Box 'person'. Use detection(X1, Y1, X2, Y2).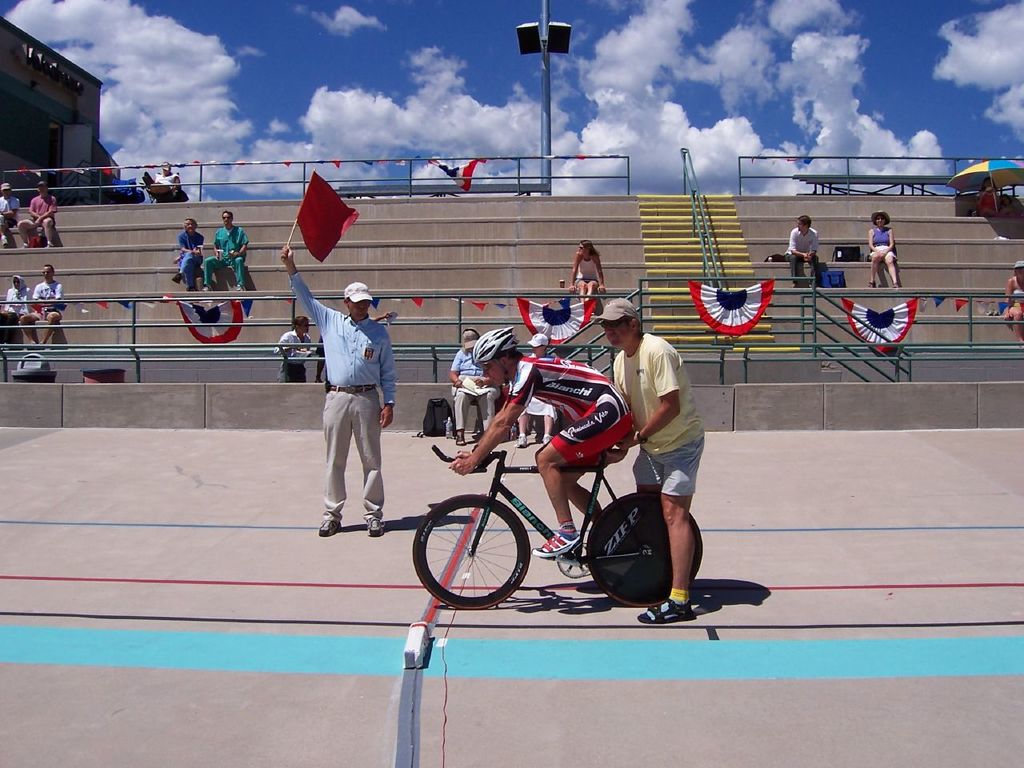
detection(509, 332, 570, 450).
